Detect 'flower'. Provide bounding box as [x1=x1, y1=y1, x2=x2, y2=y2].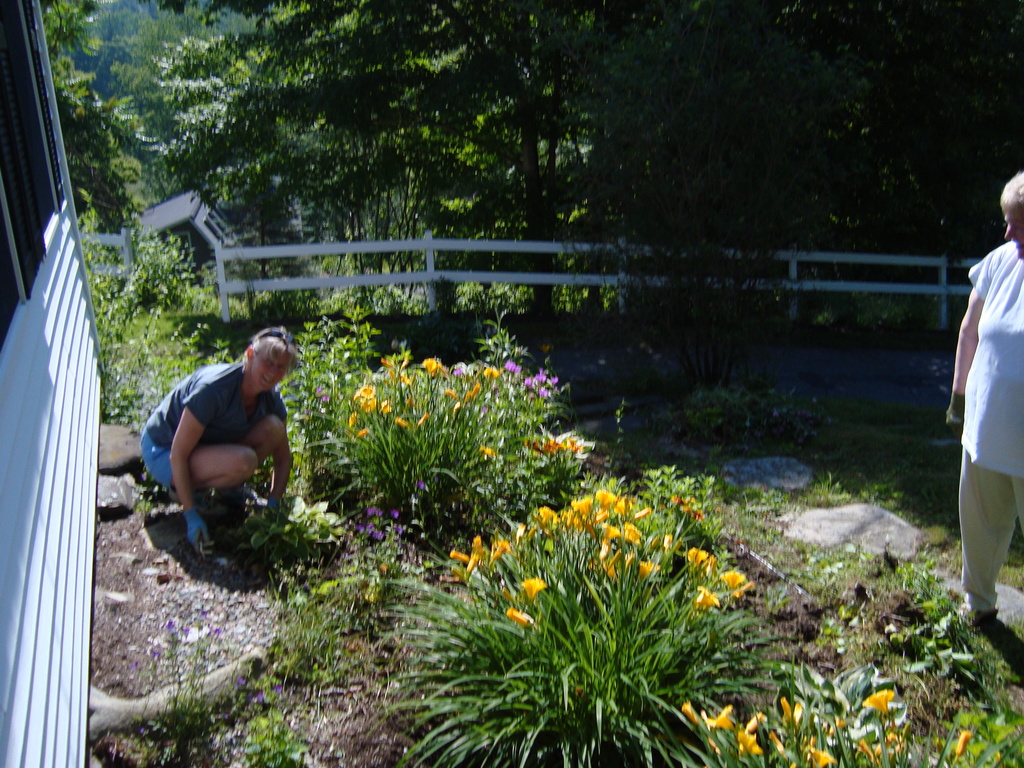
[x1=255, y1=691, x2=266, y2=701].
